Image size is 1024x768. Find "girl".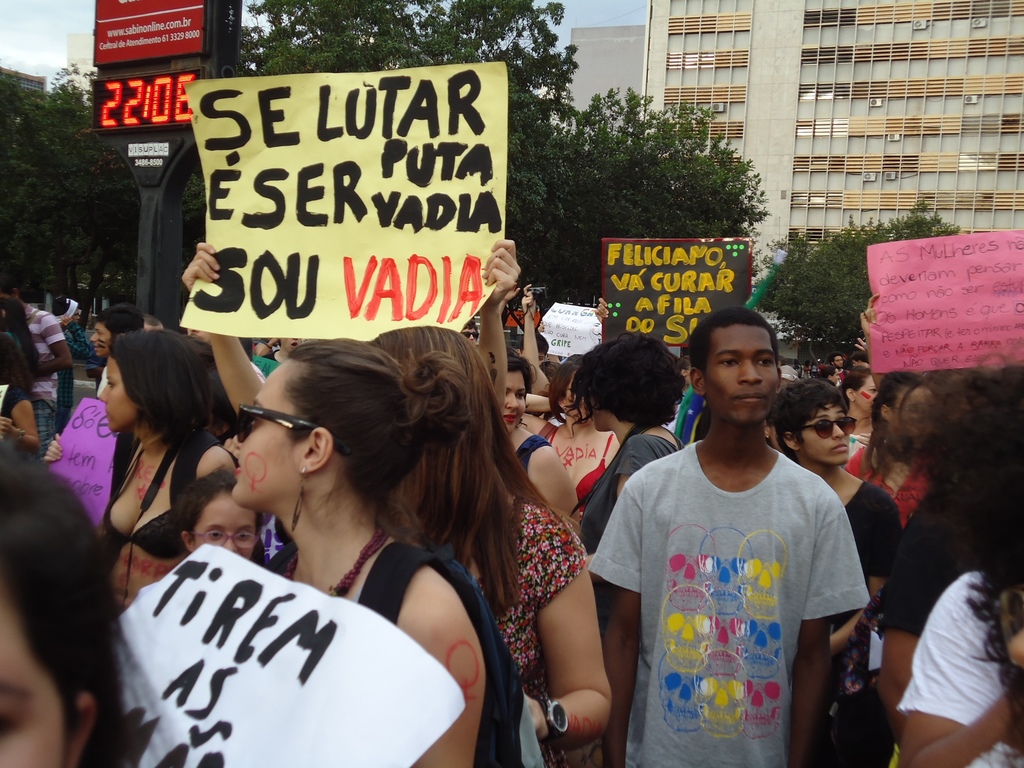
x1=174 y1=467 x2=262 y2=565.
